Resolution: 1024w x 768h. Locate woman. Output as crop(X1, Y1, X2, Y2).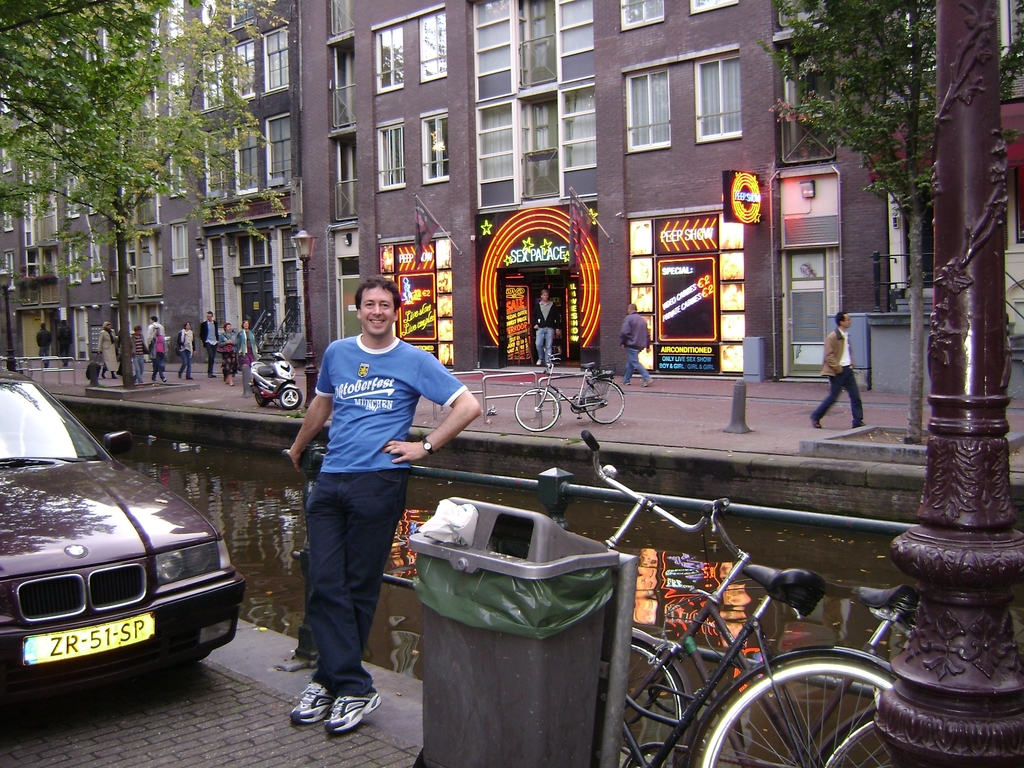
crop(144, 326, 173, 385).
